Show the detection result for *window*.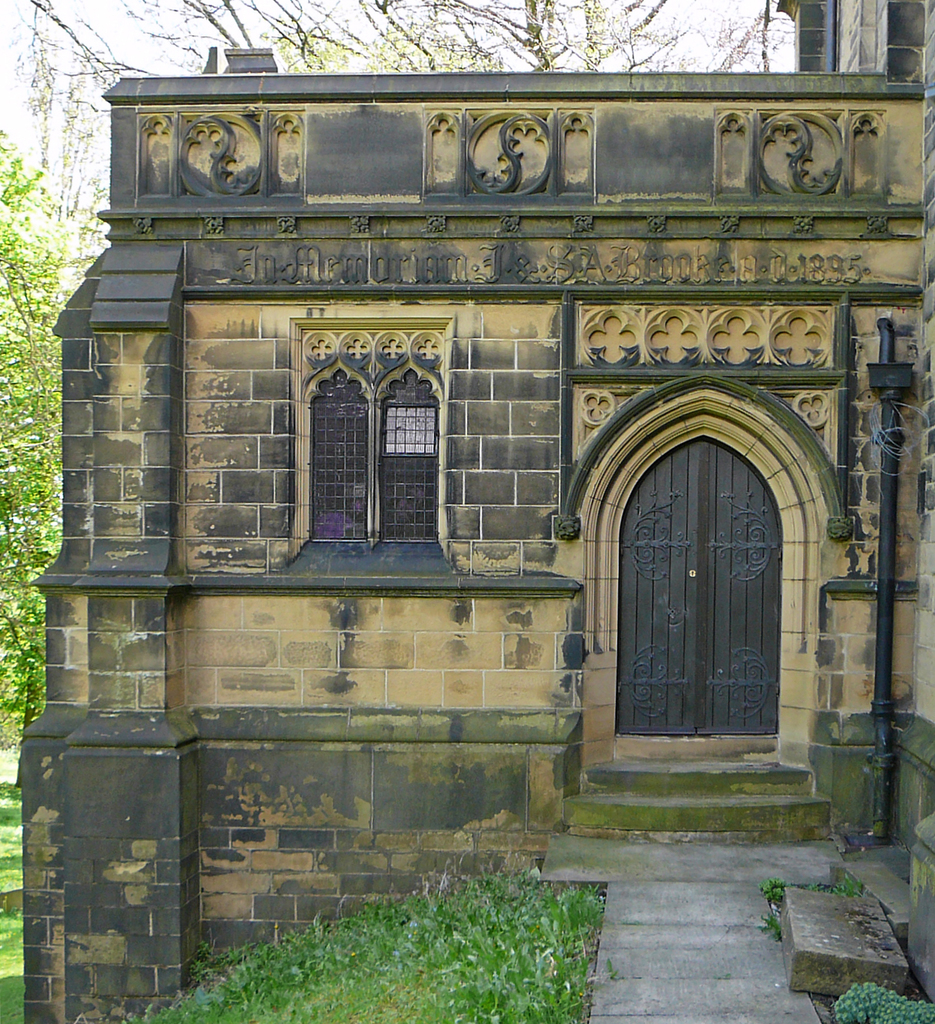
(left=288, top=314, right=453, bottom=562).
